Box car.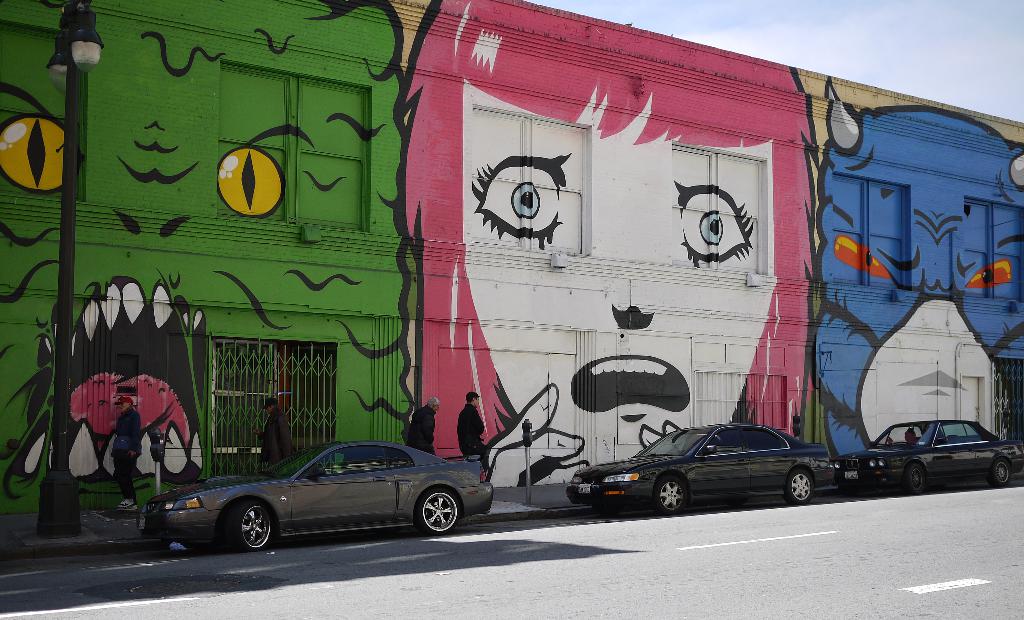
bbox=(149, 441, 505, 555).
